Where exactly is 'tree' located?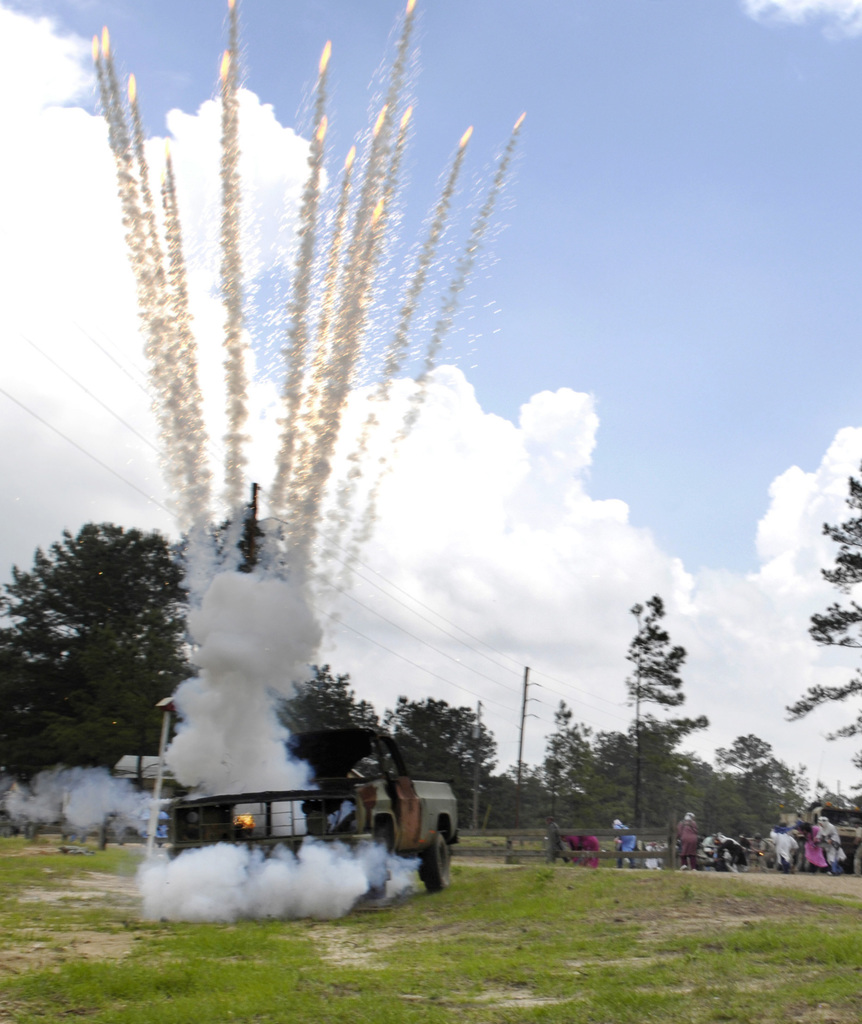
Its bounding box is locate(776, 461, 861, 818).
